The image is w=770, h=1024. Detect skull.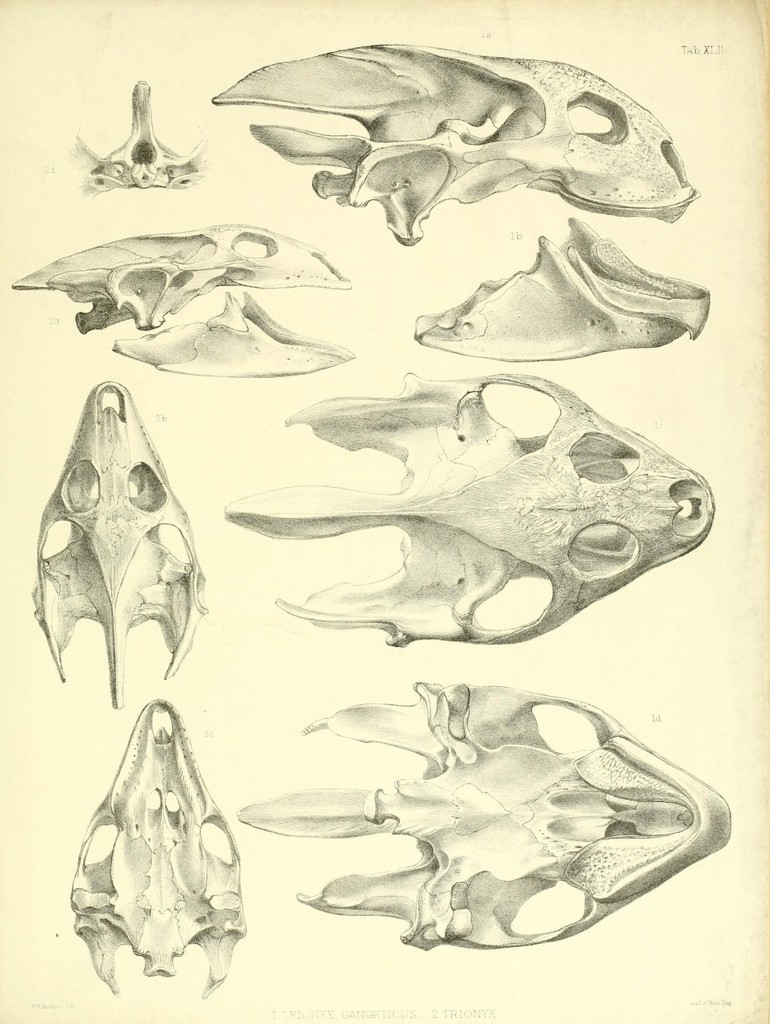
Detection: 15/225/358/377.
